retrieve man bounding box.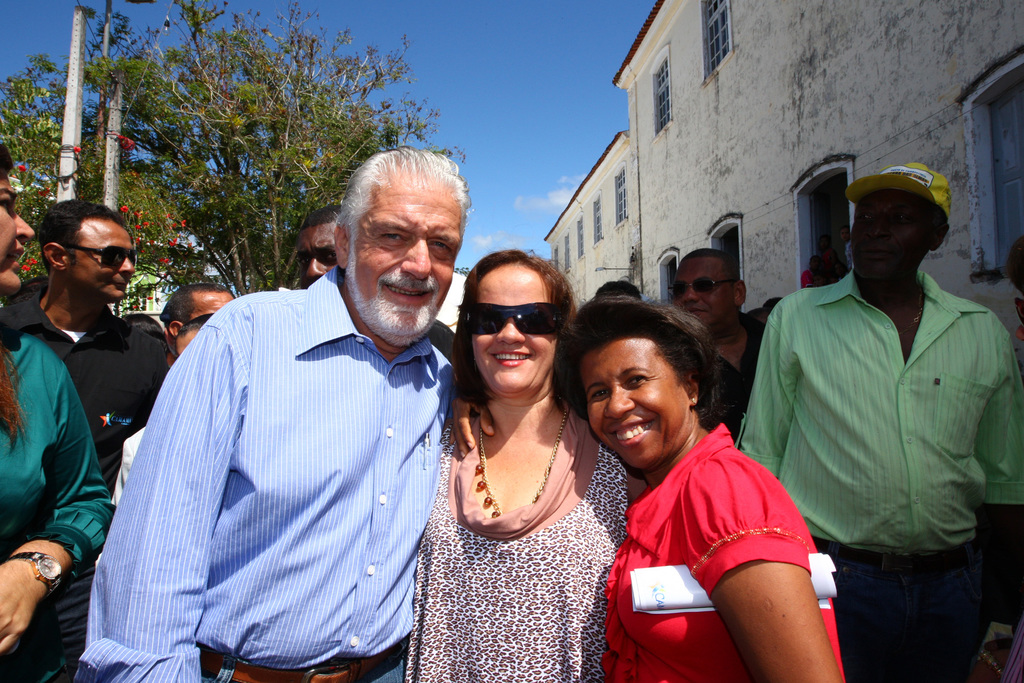
Bounding box: <region>0, 198, 183, 509</region>.
